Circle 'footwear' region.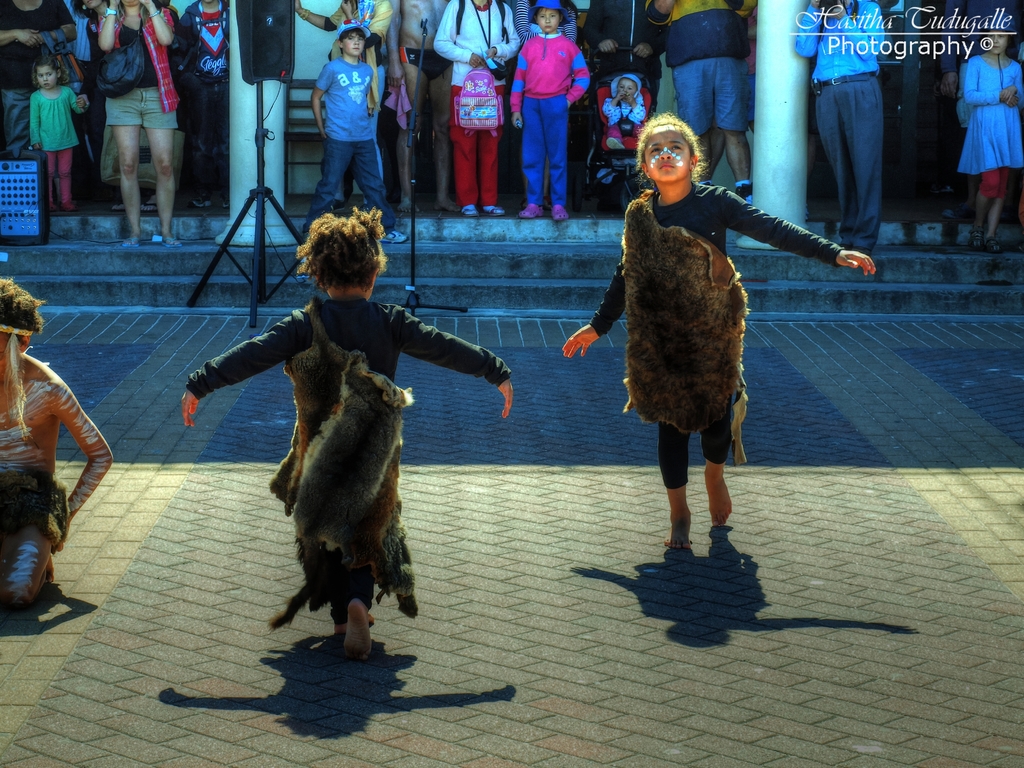
Region: [984, 239, 1000, 252].
